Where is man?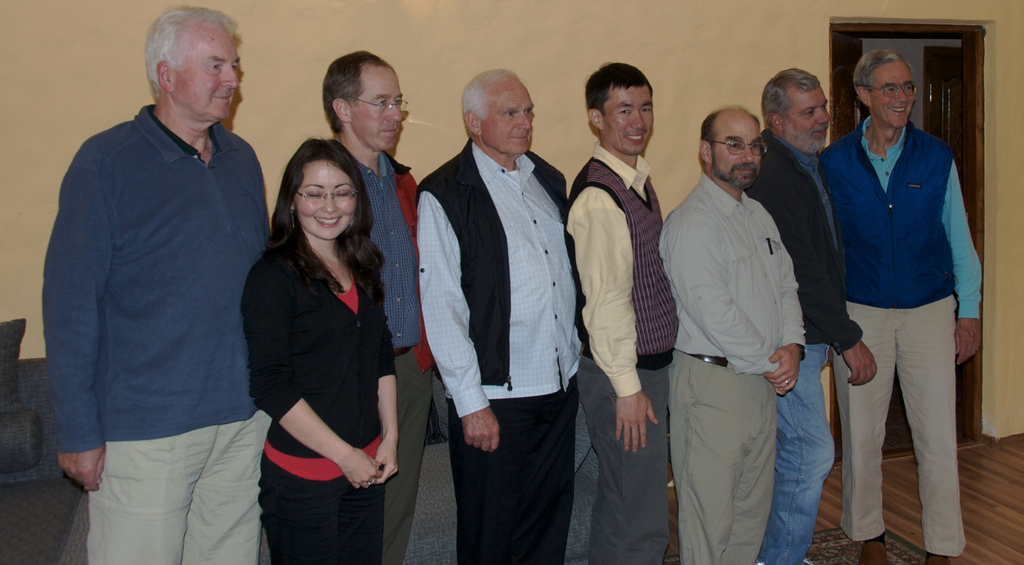
locate(660, 106, 810, 564).
